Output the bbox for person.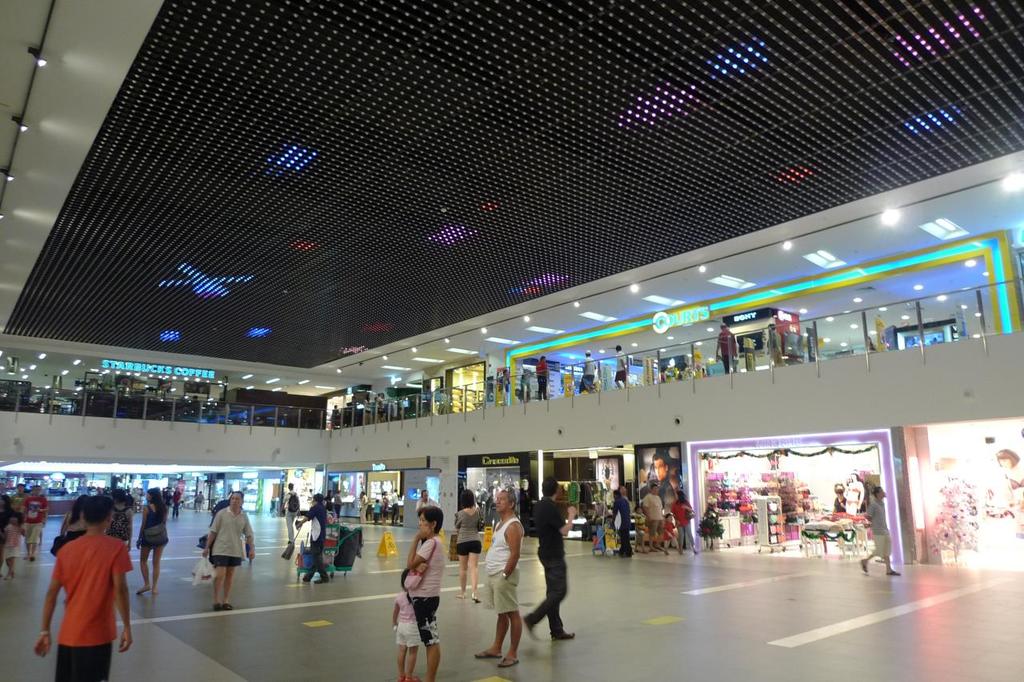
locate(389, 569, 422, 681).
